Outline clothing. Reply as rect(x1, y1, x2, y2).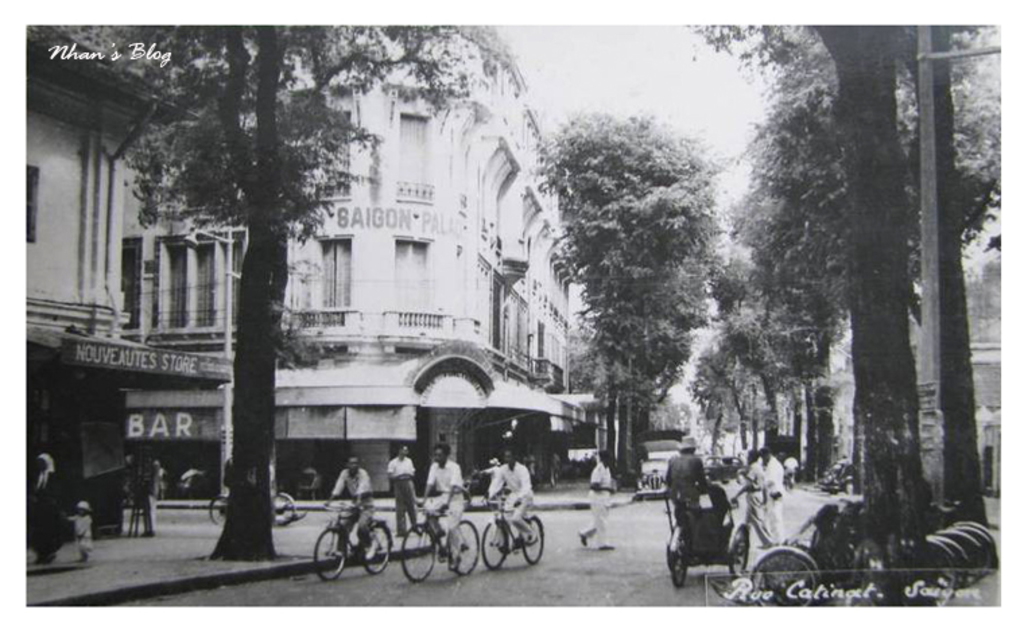
rect(424, 455, 466, 558).
